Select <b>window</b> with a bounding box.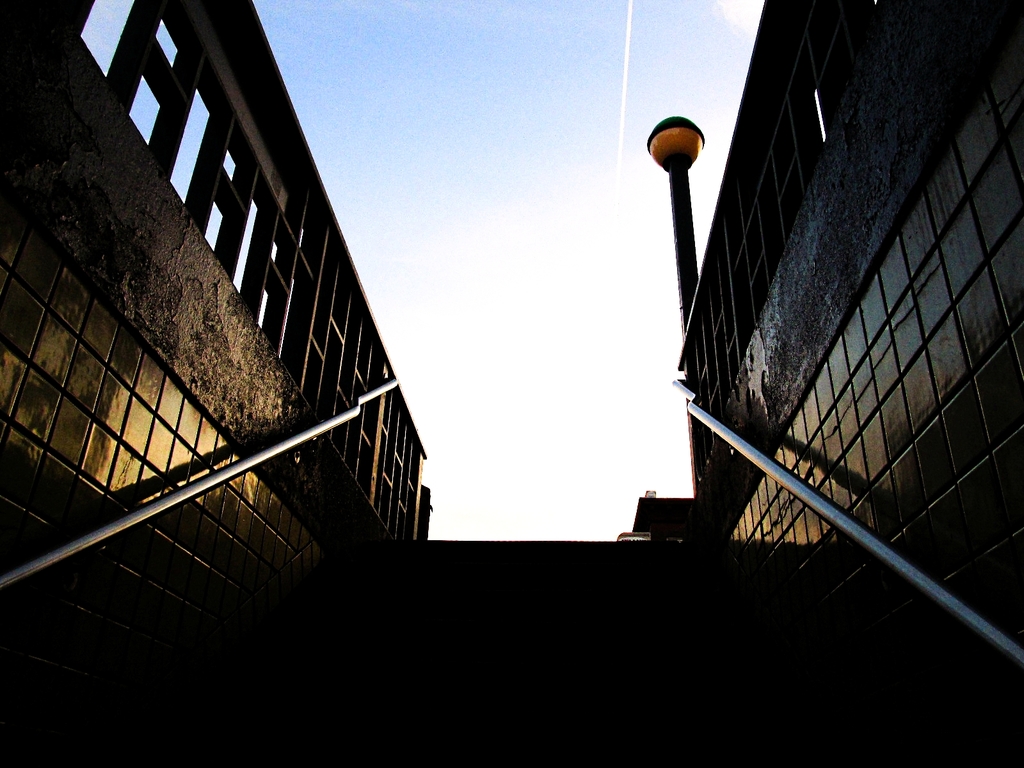
153 21 175 62.
